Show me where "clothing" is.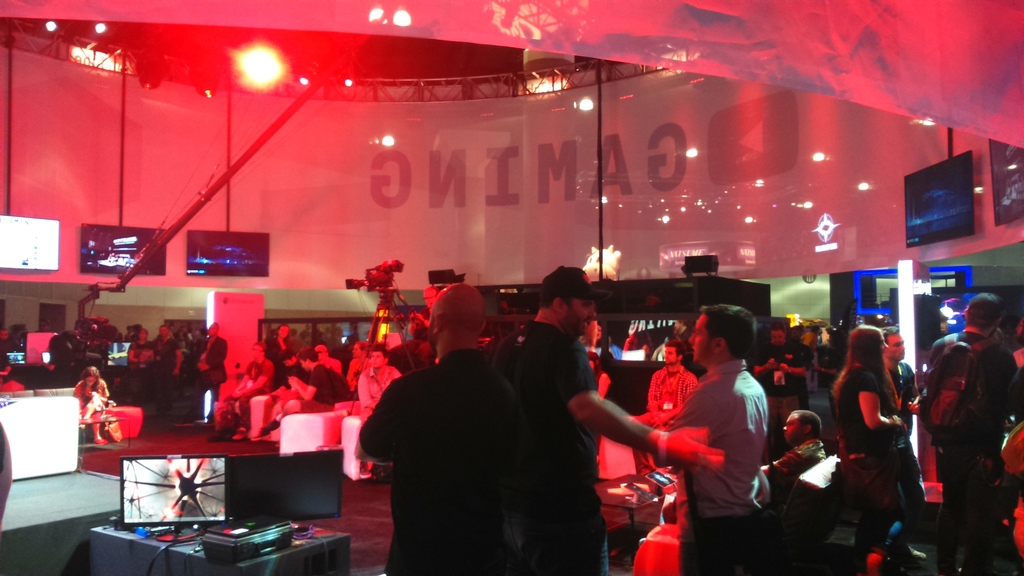
"clothing" is at {"left": 271, "top": 332, "right": 311, "bottom": 379}.
